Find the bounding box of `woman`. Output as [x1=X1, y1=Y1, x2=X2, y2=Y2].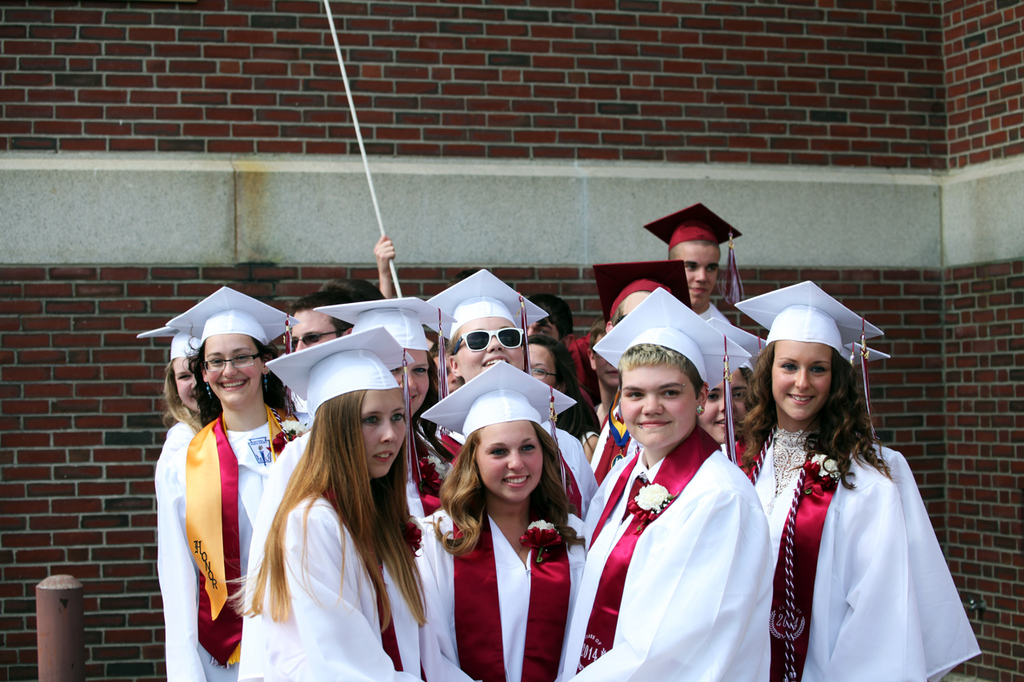
[x1=311, y1=295, x2=459, y2=468].
